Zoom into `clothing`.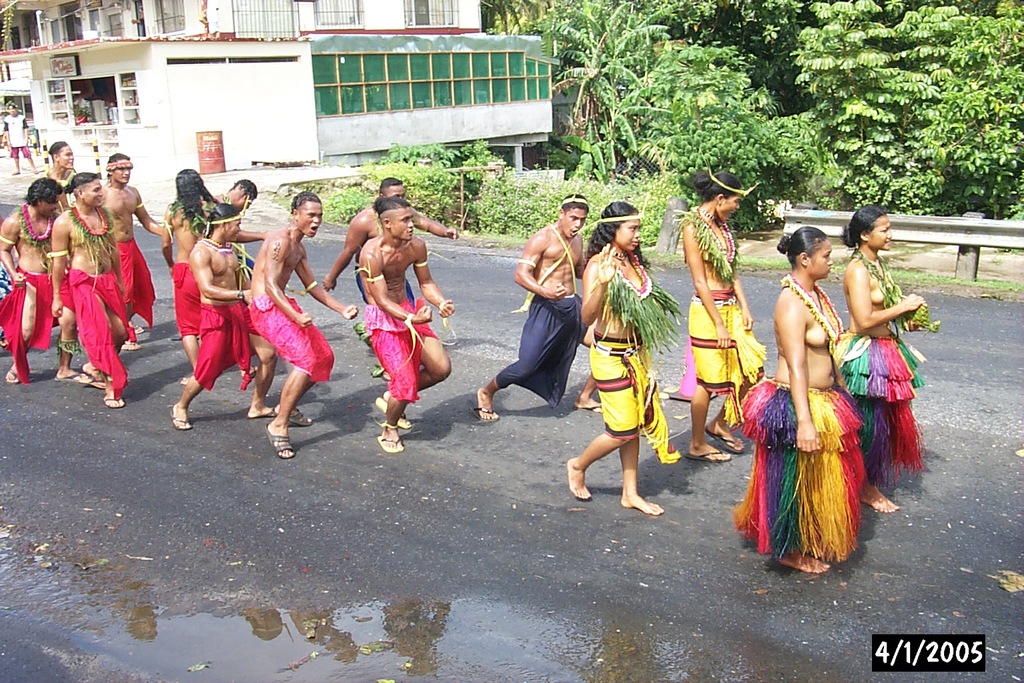
Zoom target: <box>112,231,153,337</box>.
